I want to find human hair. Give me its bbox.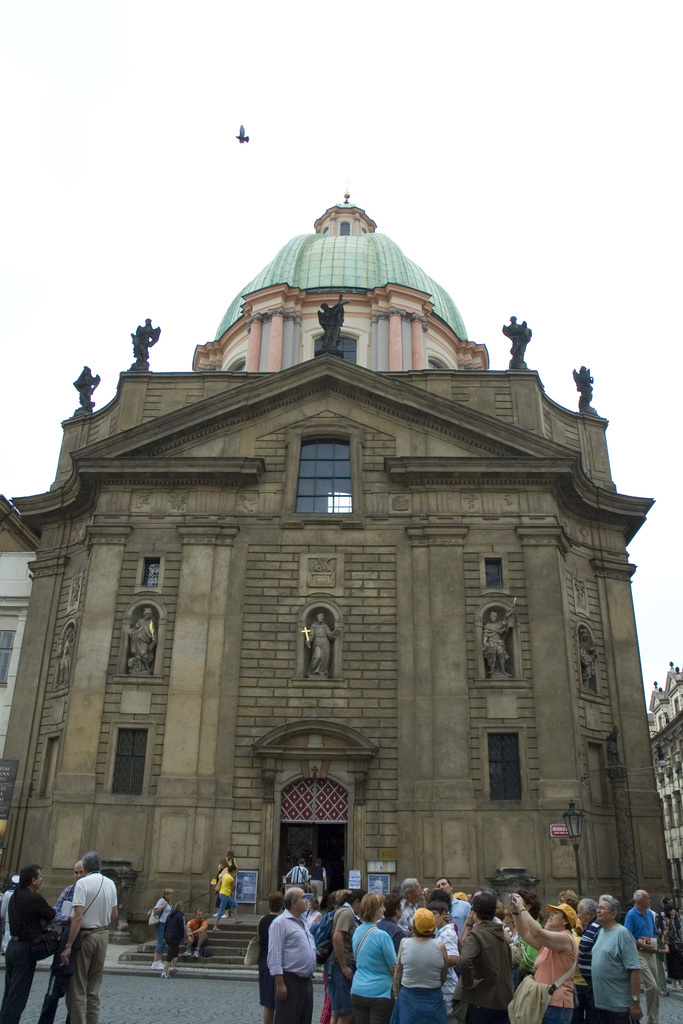
bbox=(436, 876, 453, 890).
